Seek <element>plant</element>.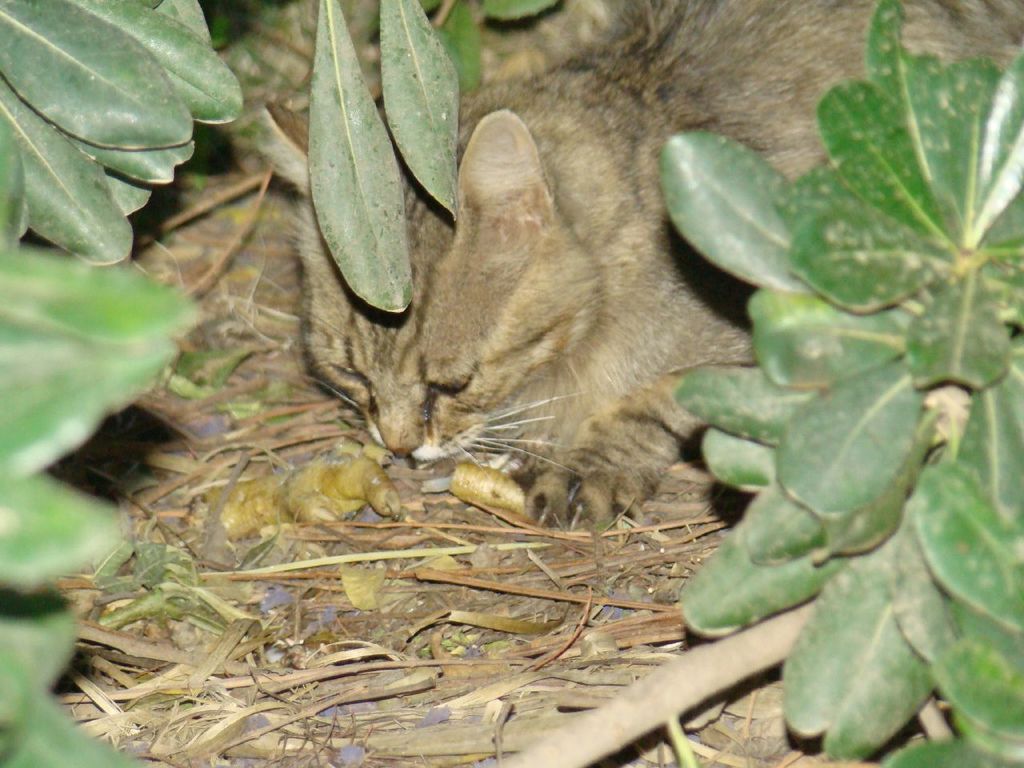
[0,0,1023,767].
